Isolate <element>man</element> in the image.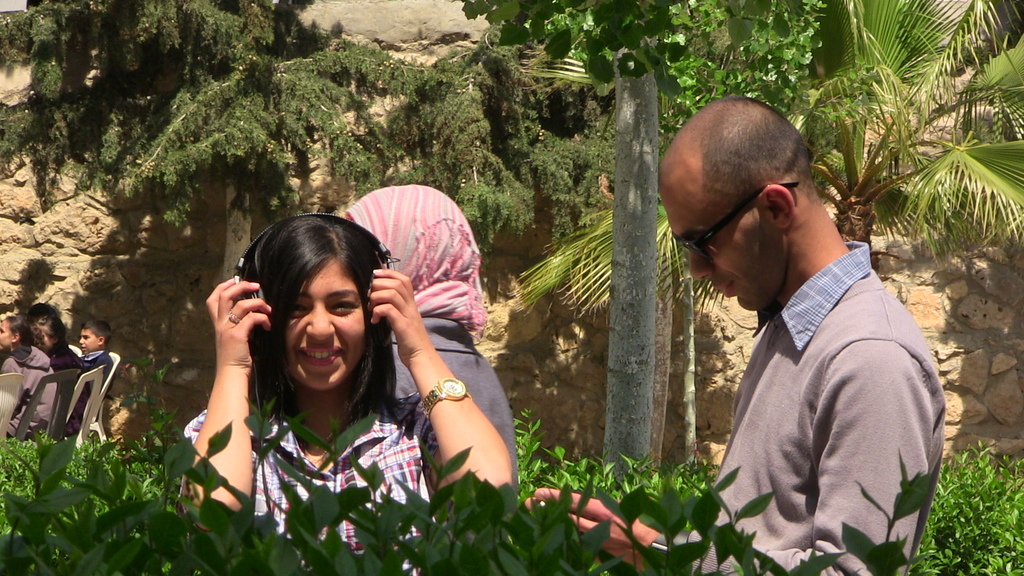
Isolated region: 525:95:947:575.
